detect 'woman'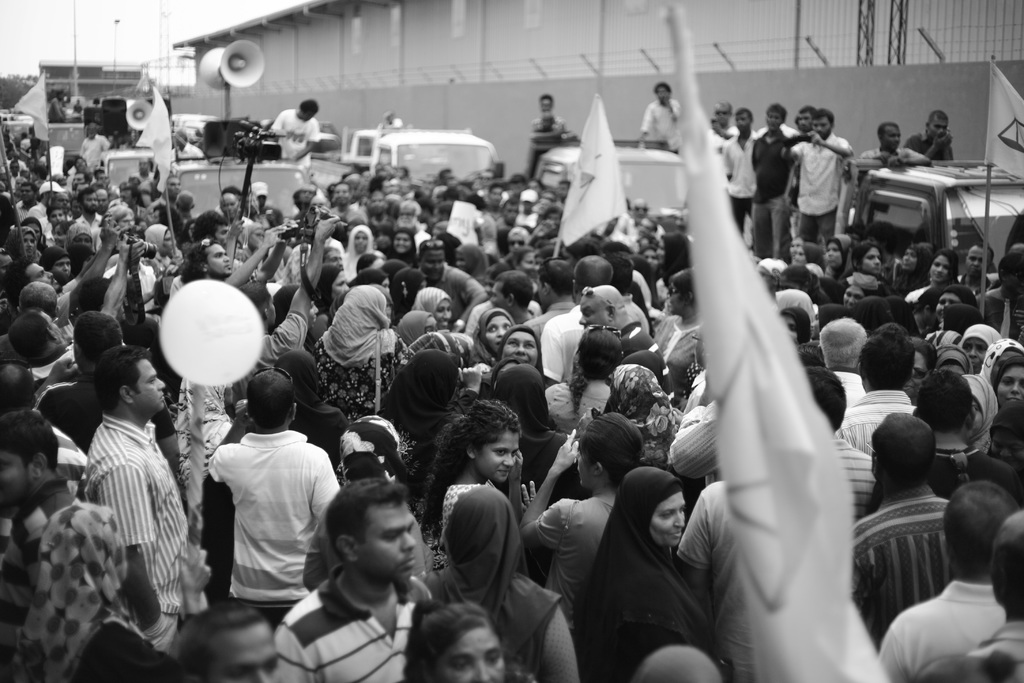
bbox(849, 242, 880, 281)
